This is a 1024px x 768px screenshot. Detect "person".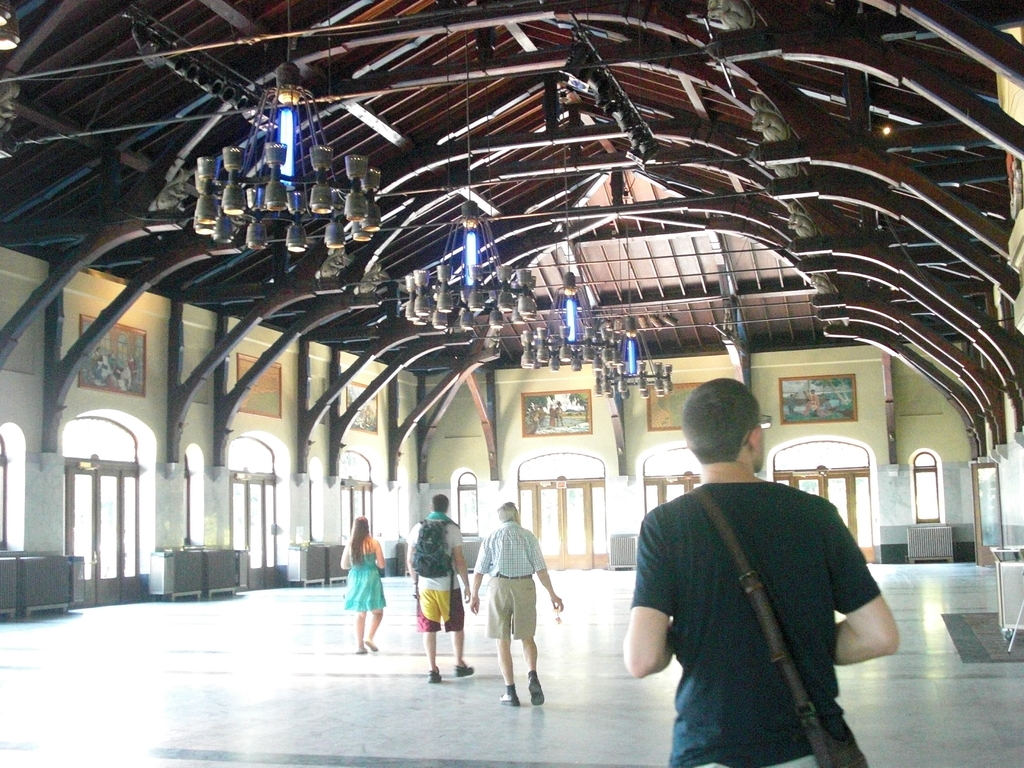
select_region(406, 495, 477, 685).
